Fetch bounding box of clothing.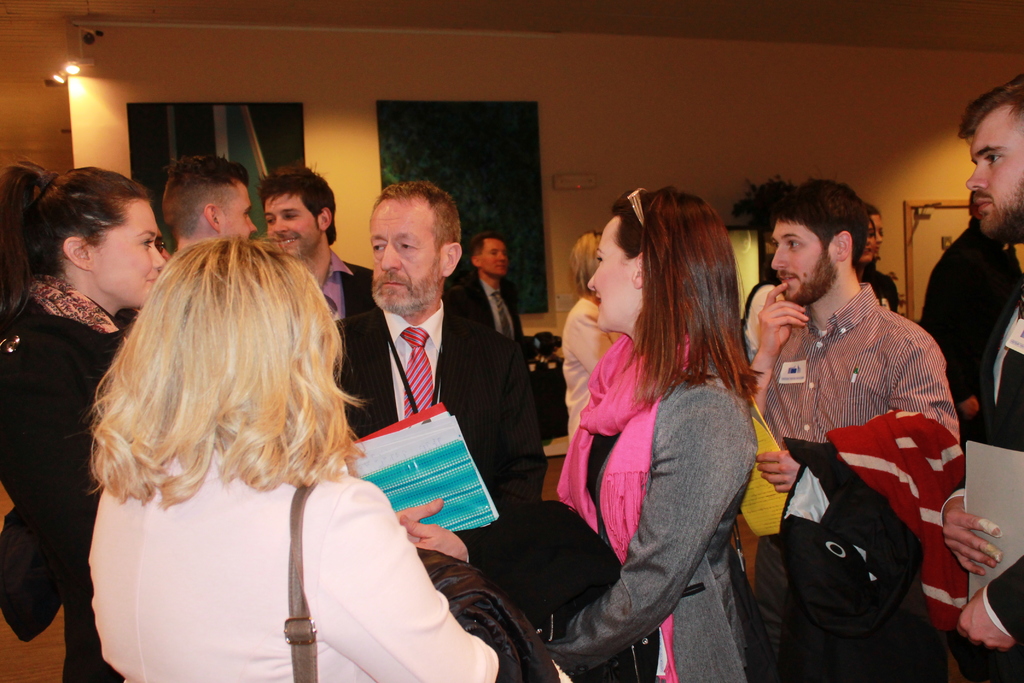
Bbox: box(0, 299, 126, 669).
